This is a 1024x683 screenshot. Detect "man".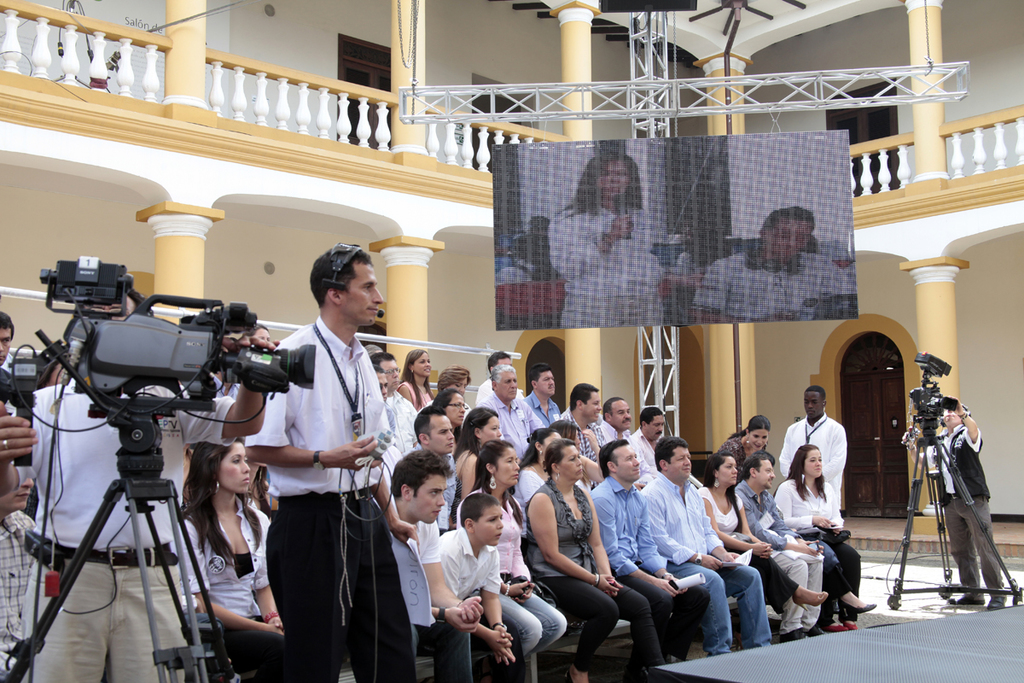
bbox=(638, 431, 773, 653).
